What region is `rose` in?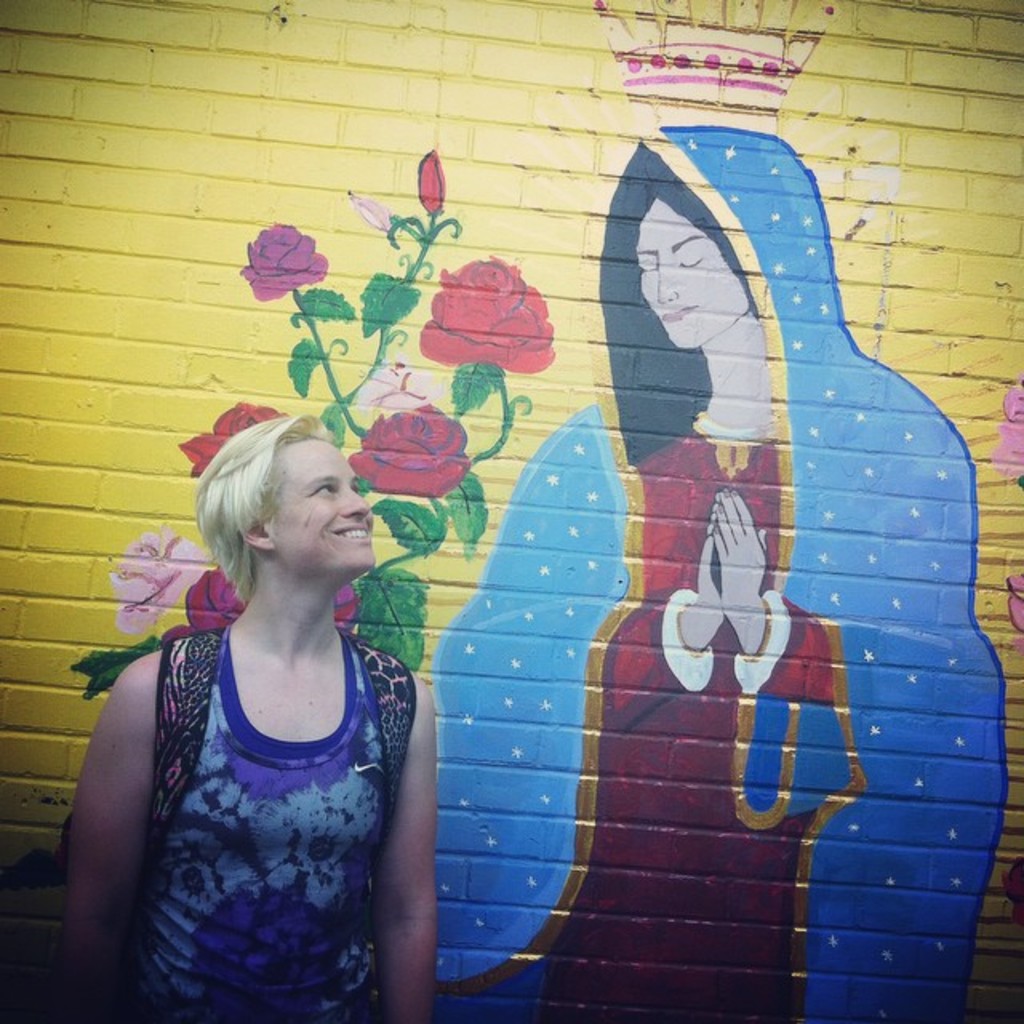
[240,222,331,301].
